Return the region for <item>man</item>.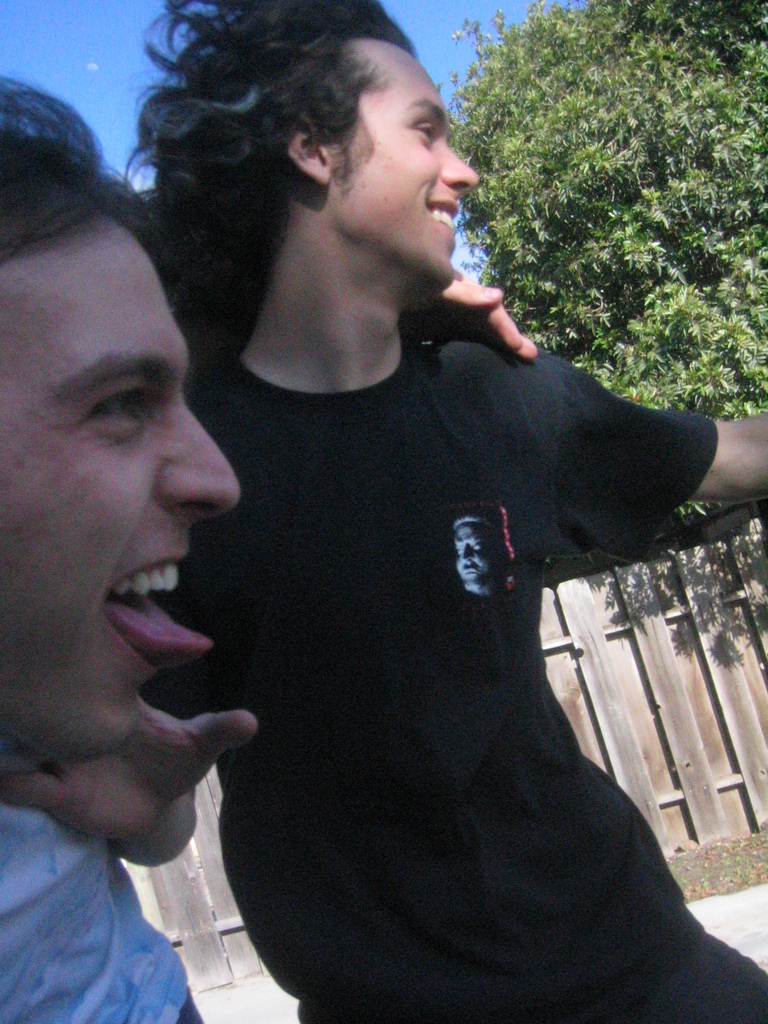
bbox=(0, 77, 196, 1023).
